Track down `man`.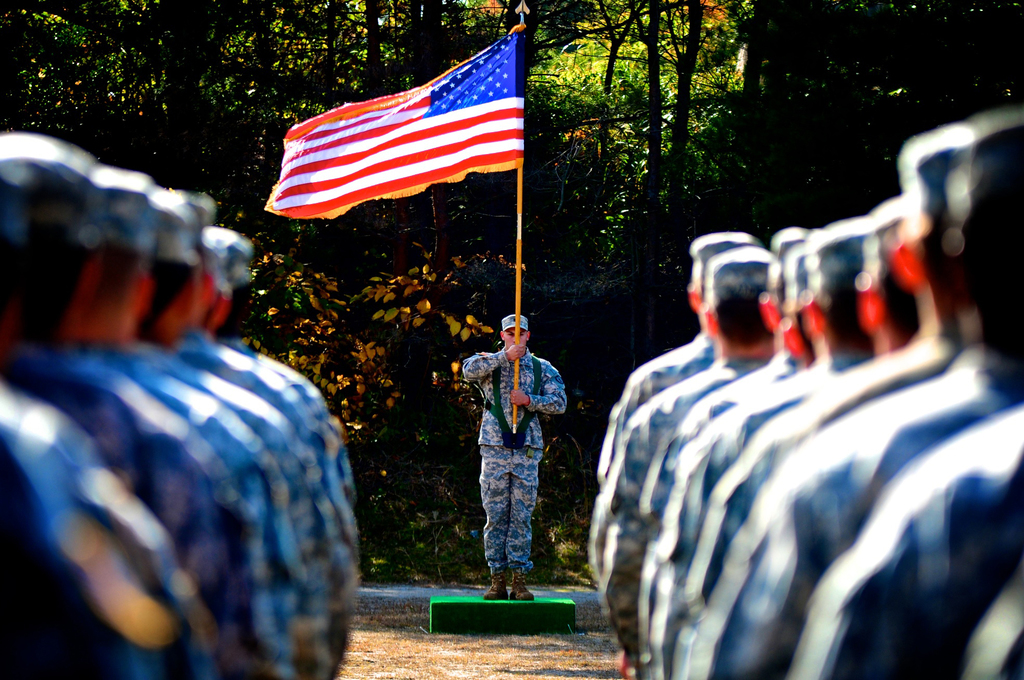
Tracked to [464, 309, 575, 590].
